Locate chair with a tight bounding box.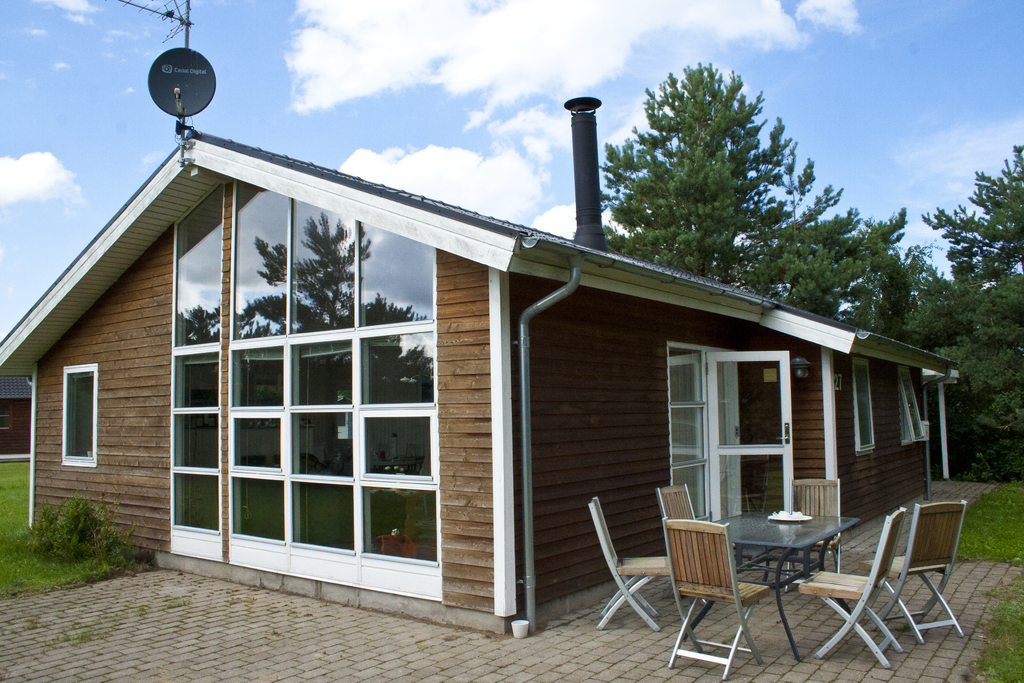
Rect(865, 502, 965, 646).
